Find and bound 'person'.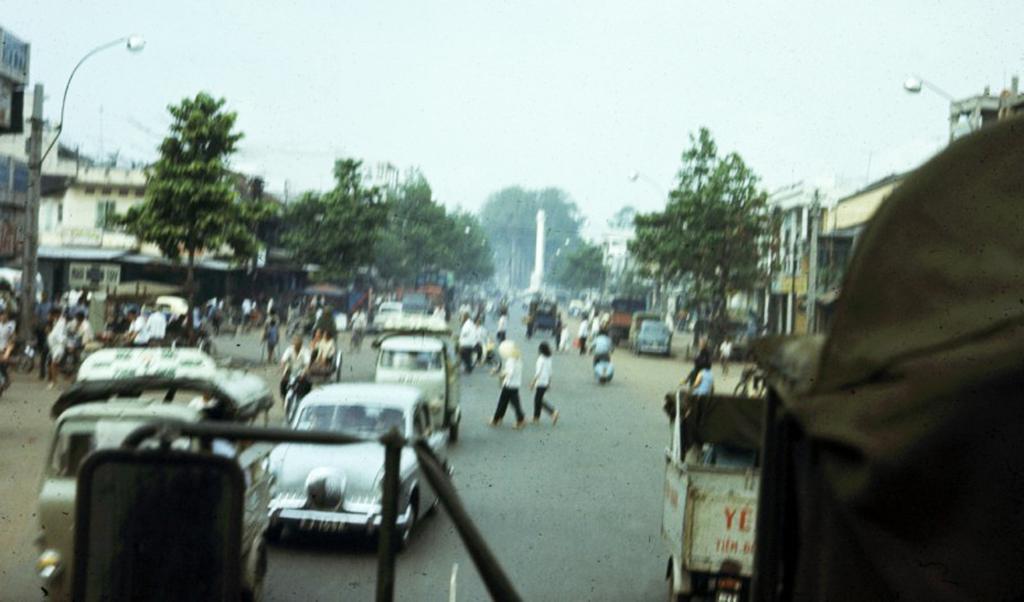
Bound: {"x1": 497, "y1": 305, "x2": 509, "y2": 343}.
